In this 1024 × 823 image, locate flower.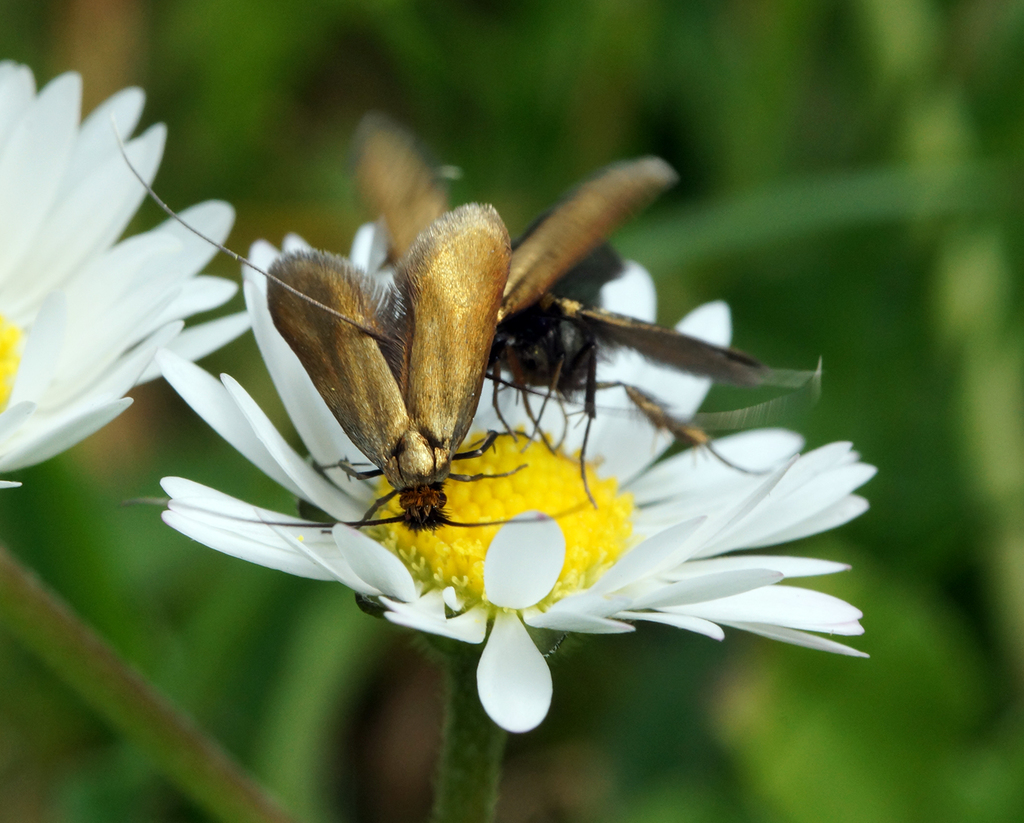
Bounding box: bbox=(9, 84, 234, 507).
